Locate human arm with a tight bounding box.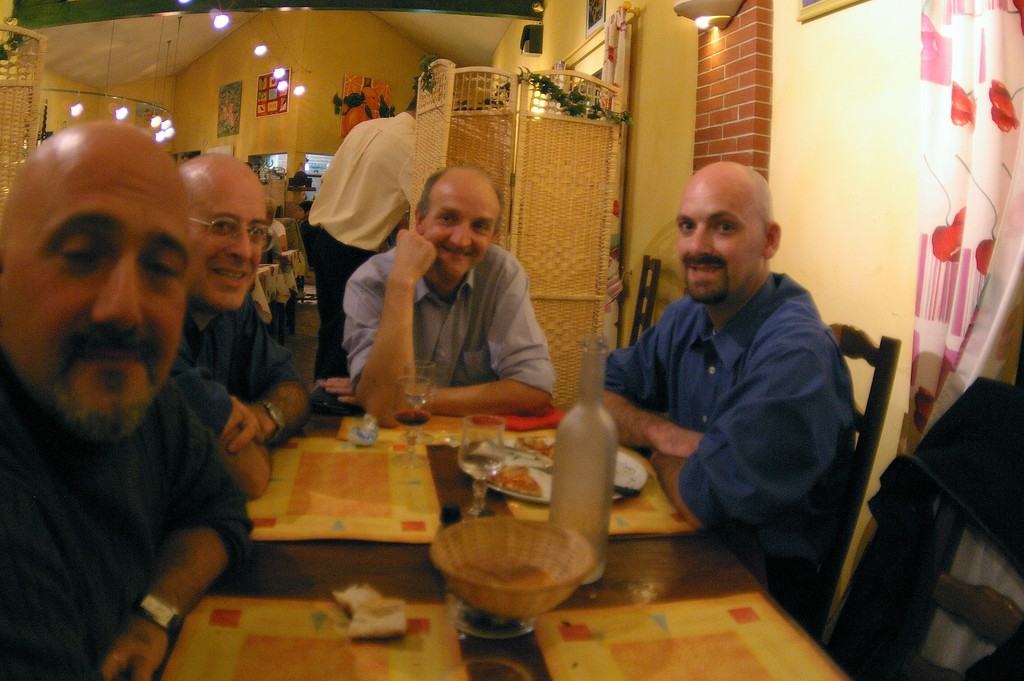
detection(342, 228, 438, 427).
